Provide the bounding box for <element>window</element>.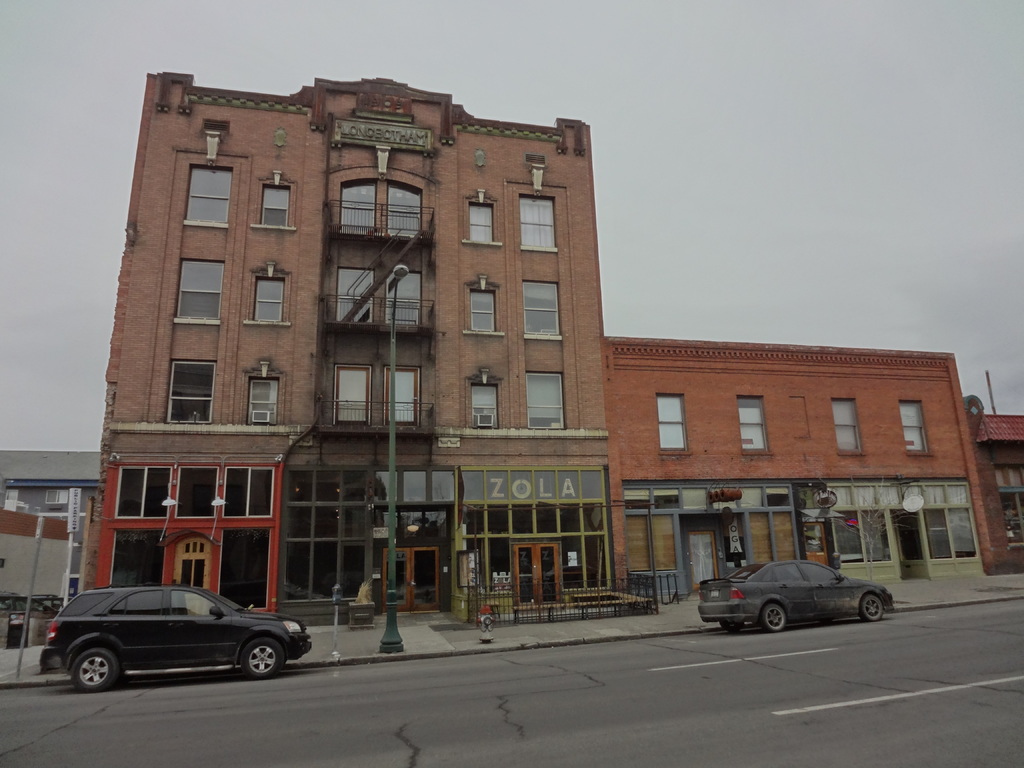
box=[626, 484, 795, 512].
